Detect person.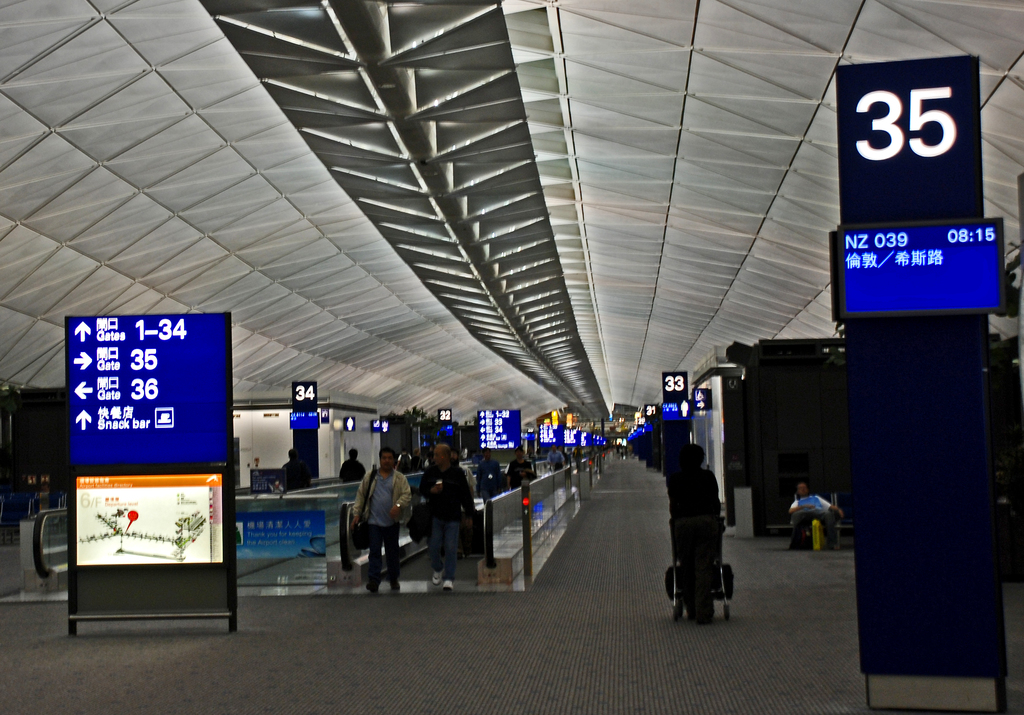
Detected at l=548, t=442, r=562, b=469.
